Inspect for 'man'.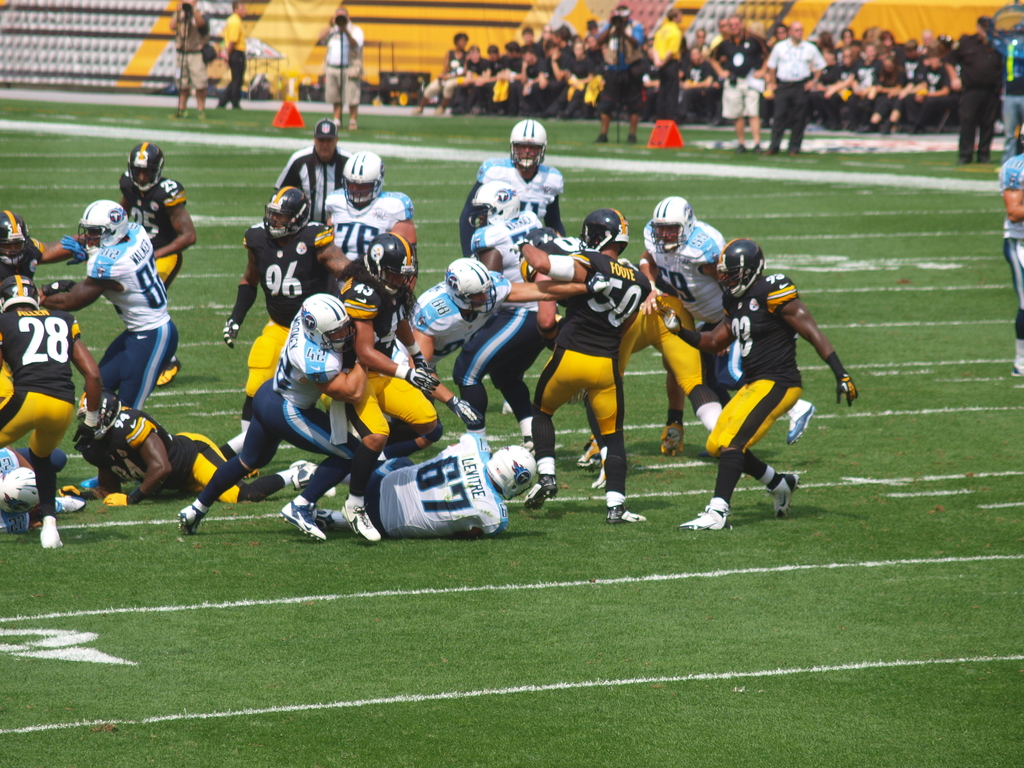
Inspection: (left=176, top=294, right=367, bottom=541).
